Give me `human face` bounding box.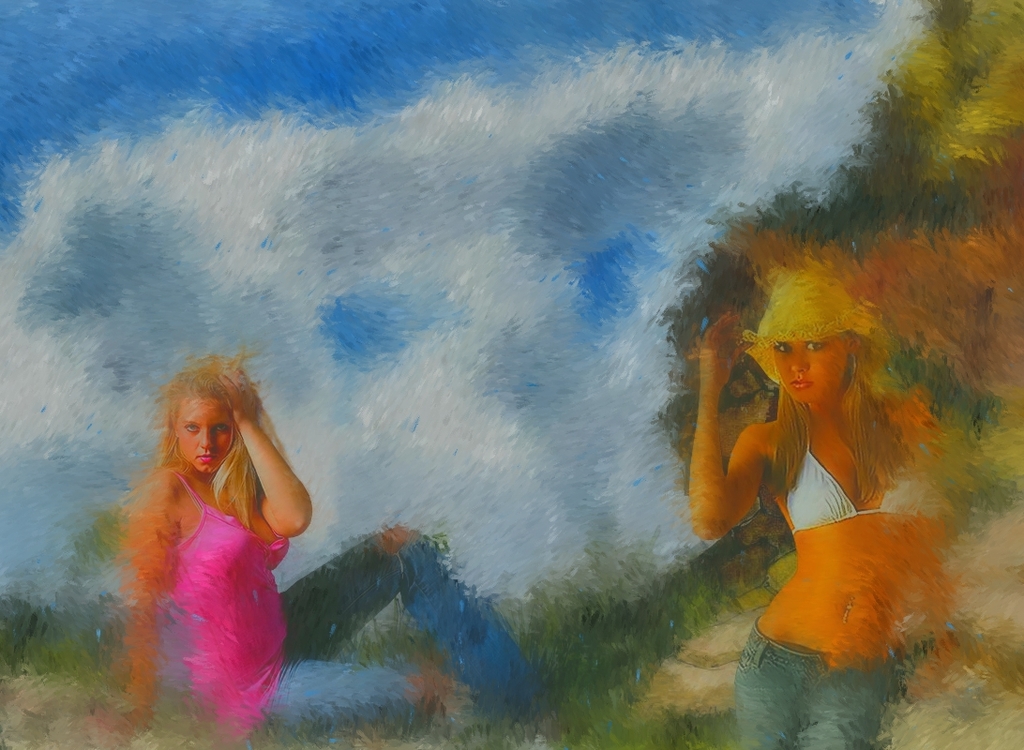
select_region(776, 338, 847, 397).
